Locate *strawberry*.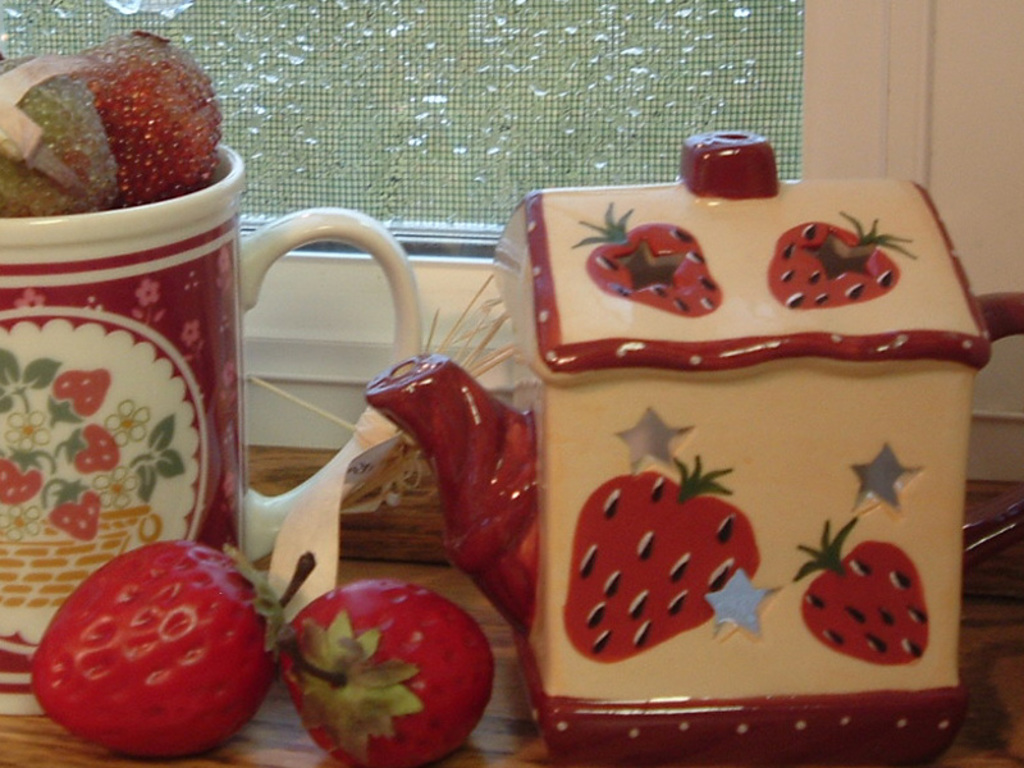
Bounding box: [576,205,719,320].
